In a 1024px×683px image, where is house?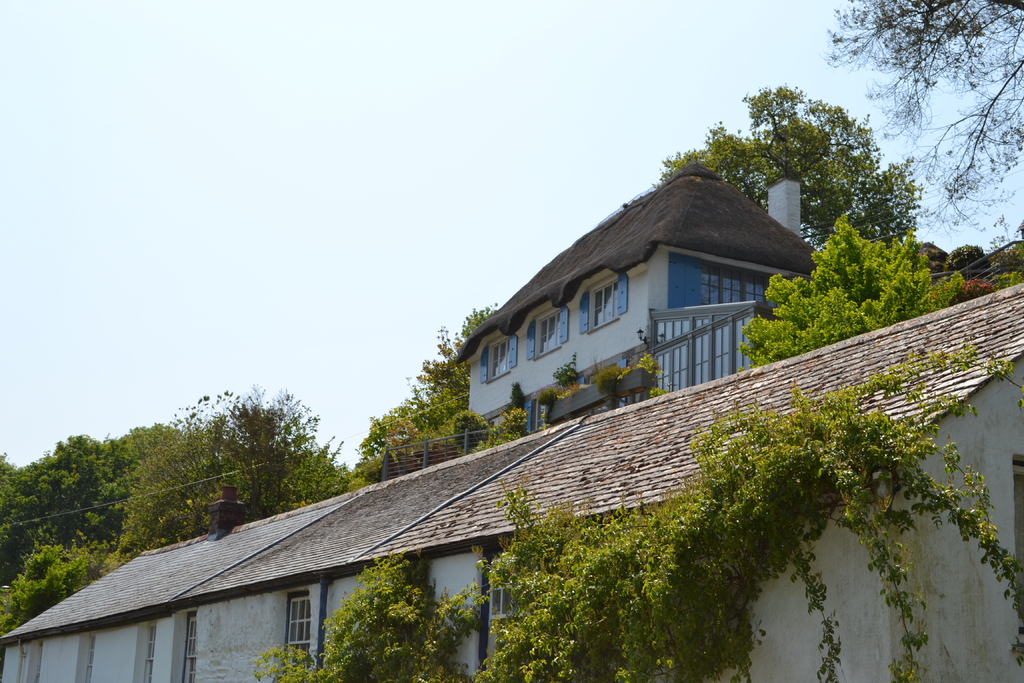
0,414,598,682.
